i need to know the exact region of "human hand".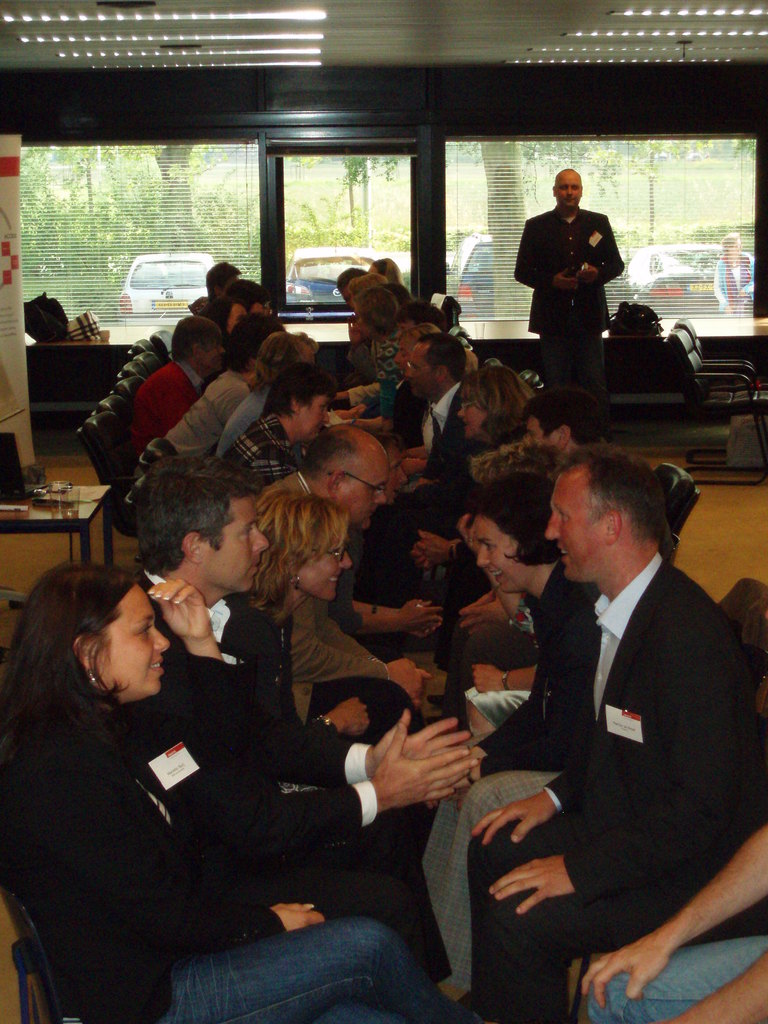
Region: [374, 708, 472, 766].
